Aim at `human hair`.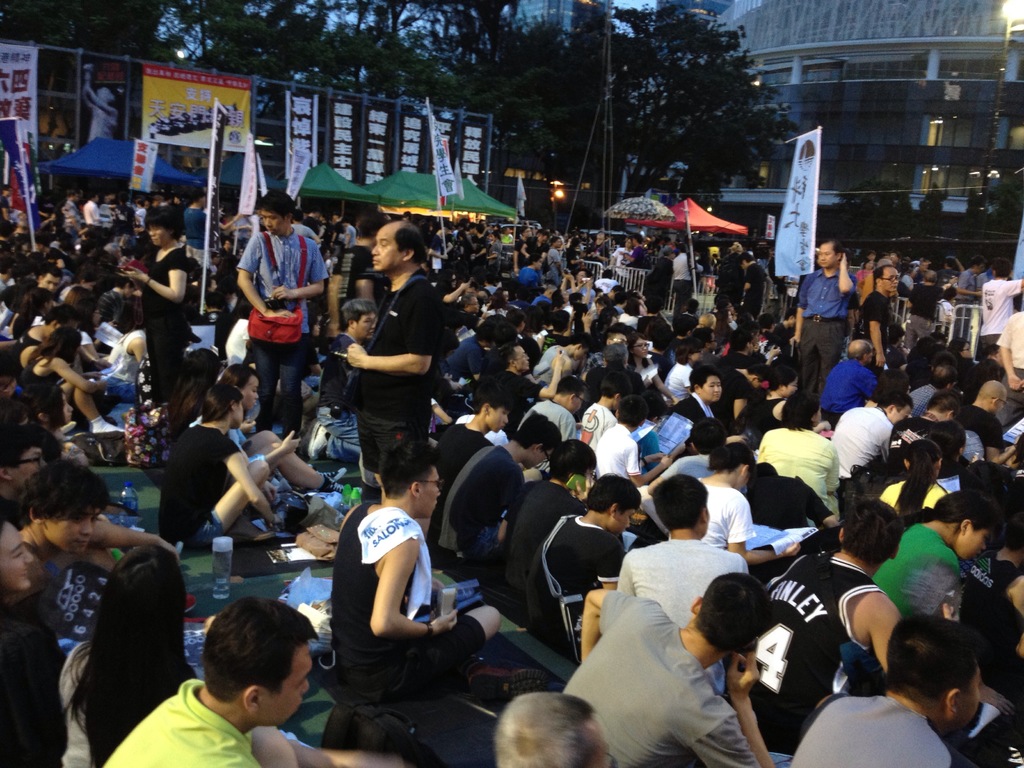
Aimed at {"x1": 514, "y1": 410, "x2": 561, "y2": 452}.
